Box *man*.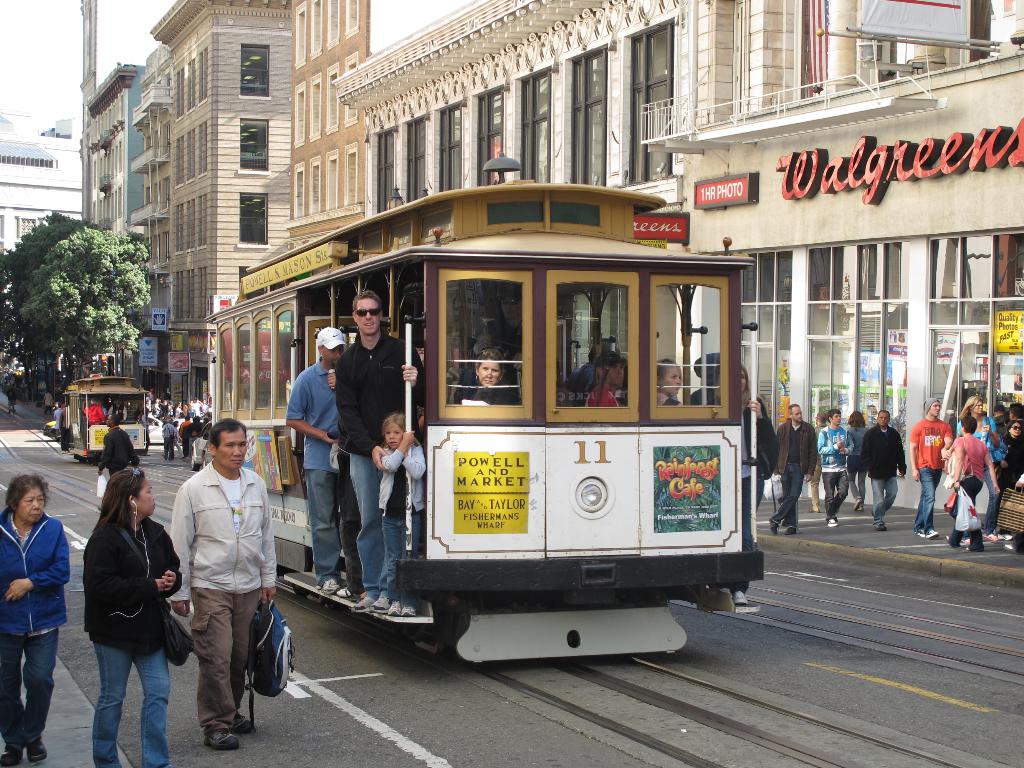
(x1=814, y1=409, x2=854, y2=525).
